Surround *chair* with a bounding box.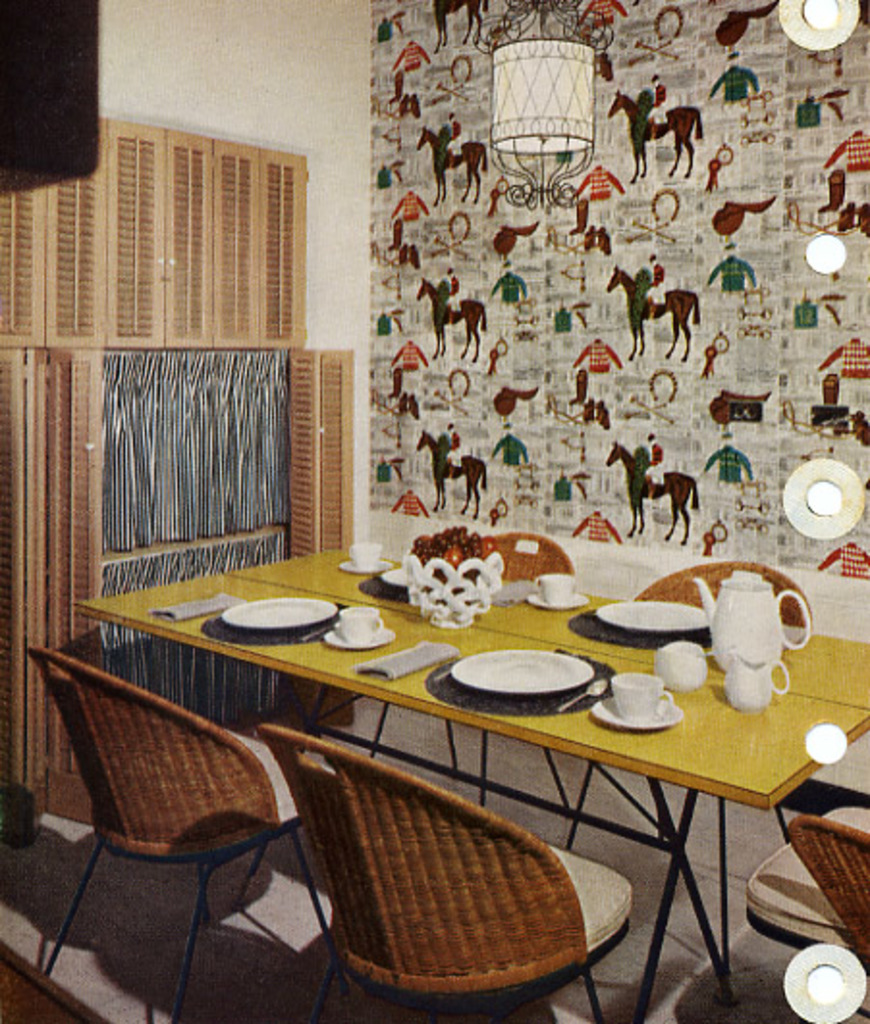
<region>25, 642, 351, 1022</region>.
